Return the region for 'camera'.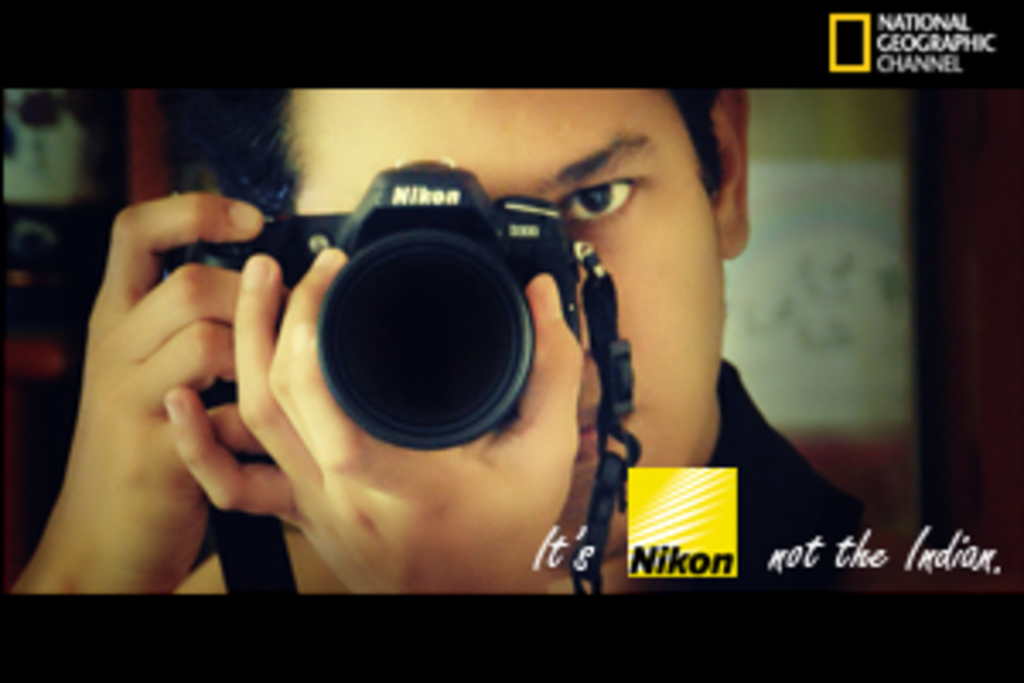
bbox=[249, 164, 597, 526].
